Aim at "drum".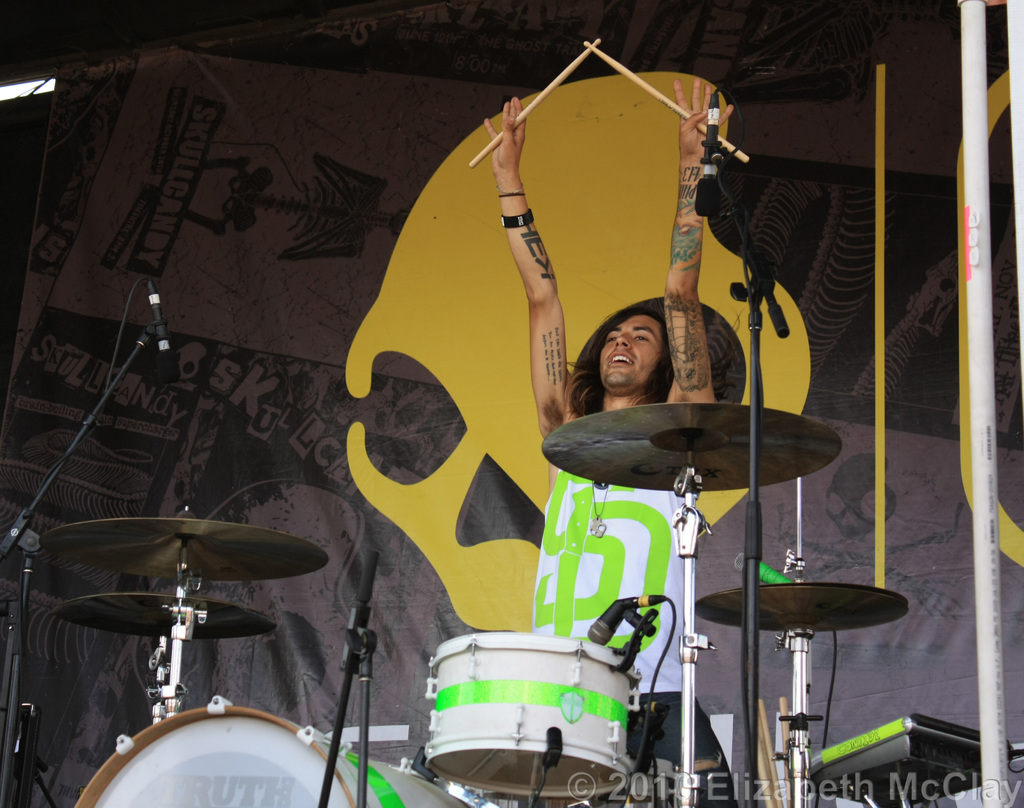
Aimed at locate(74, 696, 474, 807).
